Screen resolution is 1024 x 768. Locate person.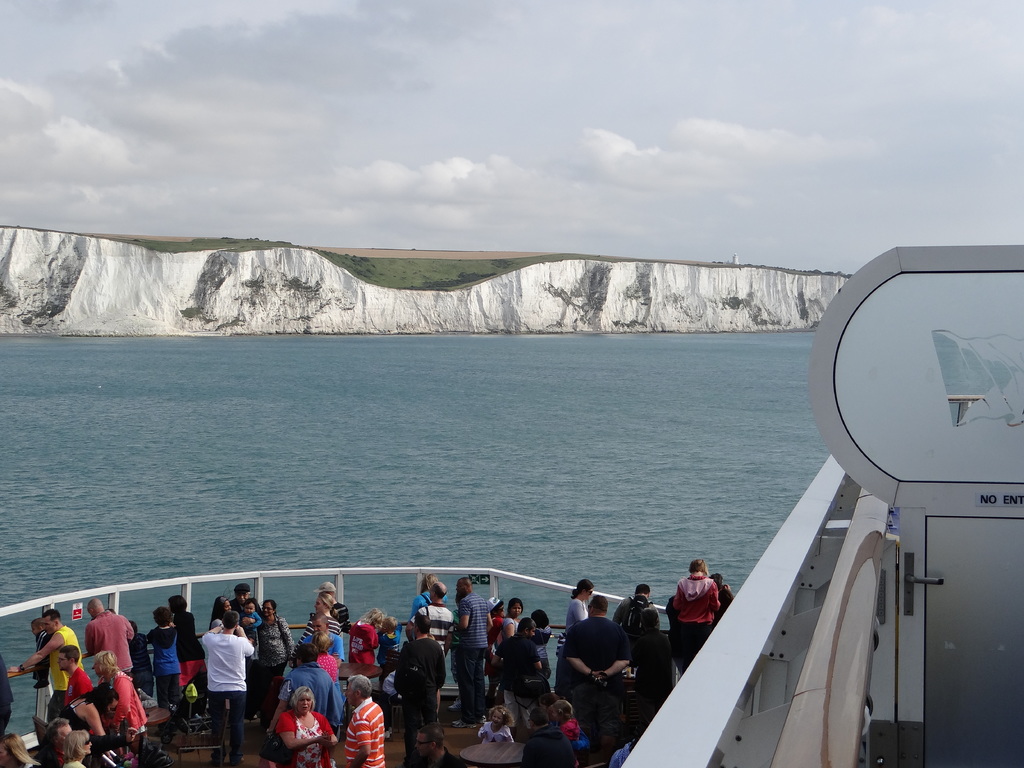
391 608 448 760.
